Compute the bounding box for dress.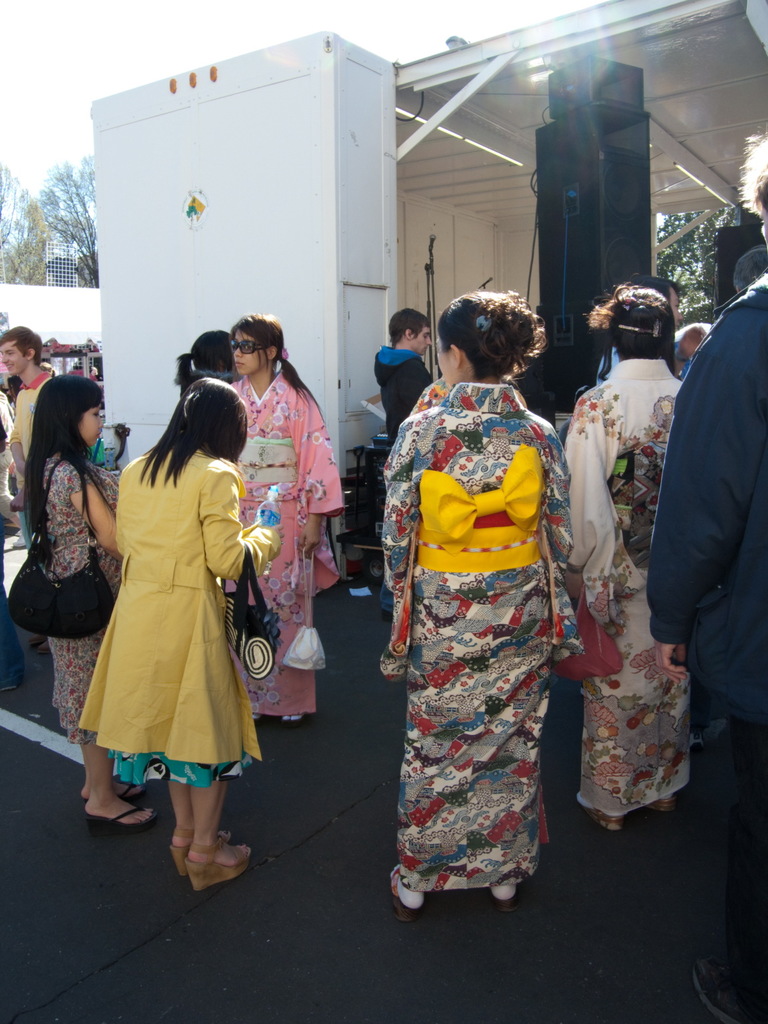
373/383/569/893.
